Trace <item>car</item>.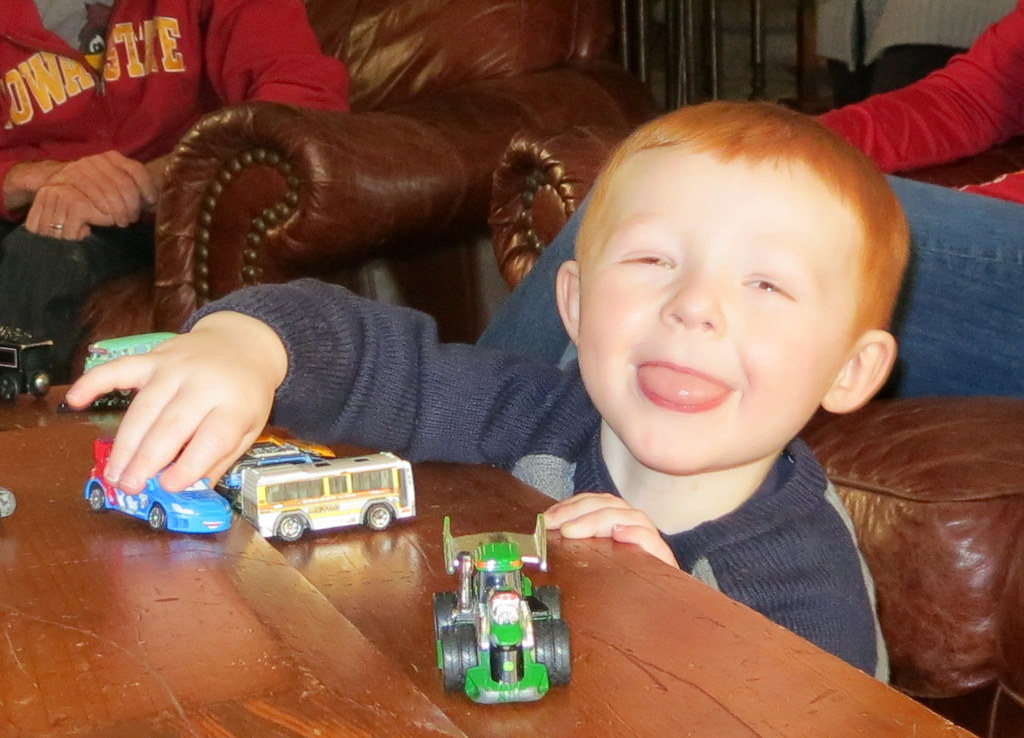
Traced to crop(83, 447, 234, 535).
